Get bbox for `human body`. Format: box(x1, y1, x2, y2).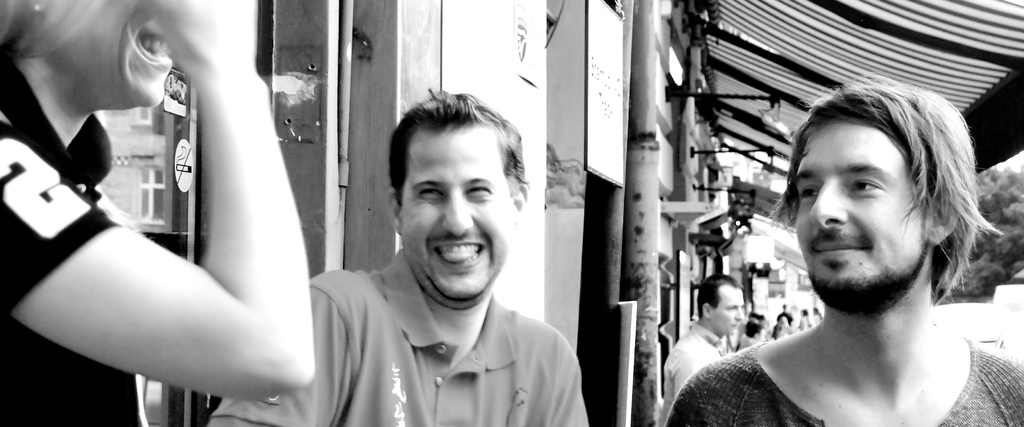
box(662, 322, 724, 403).
